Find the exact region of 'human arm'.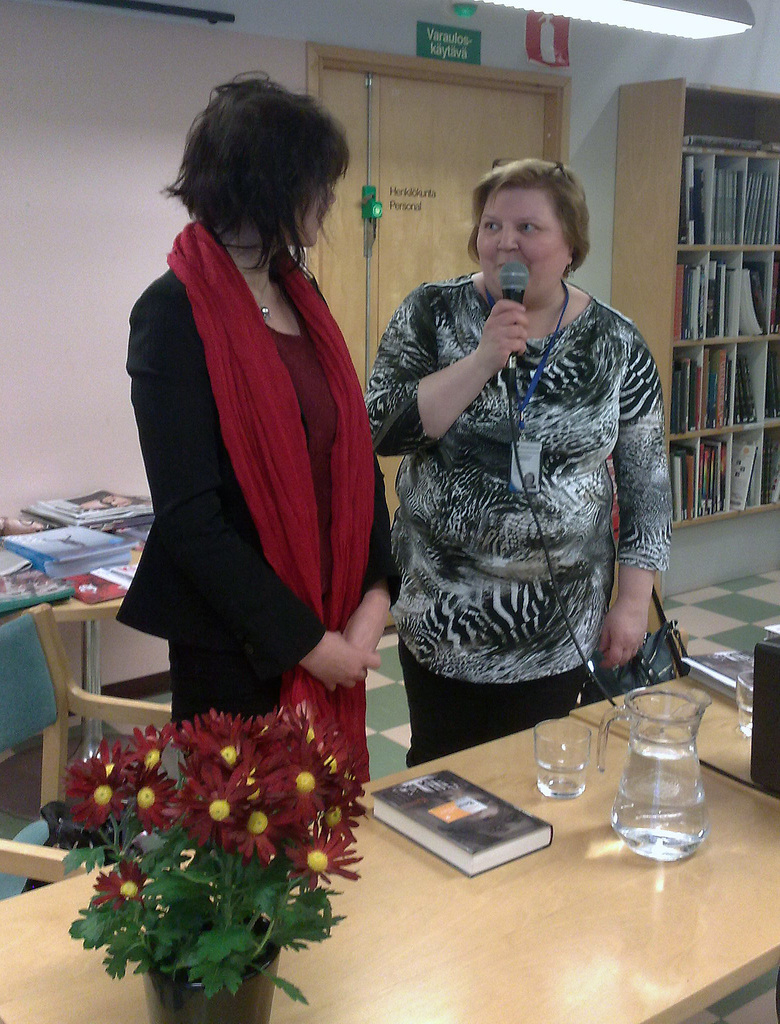
Exact region: [171,269,393,694].
